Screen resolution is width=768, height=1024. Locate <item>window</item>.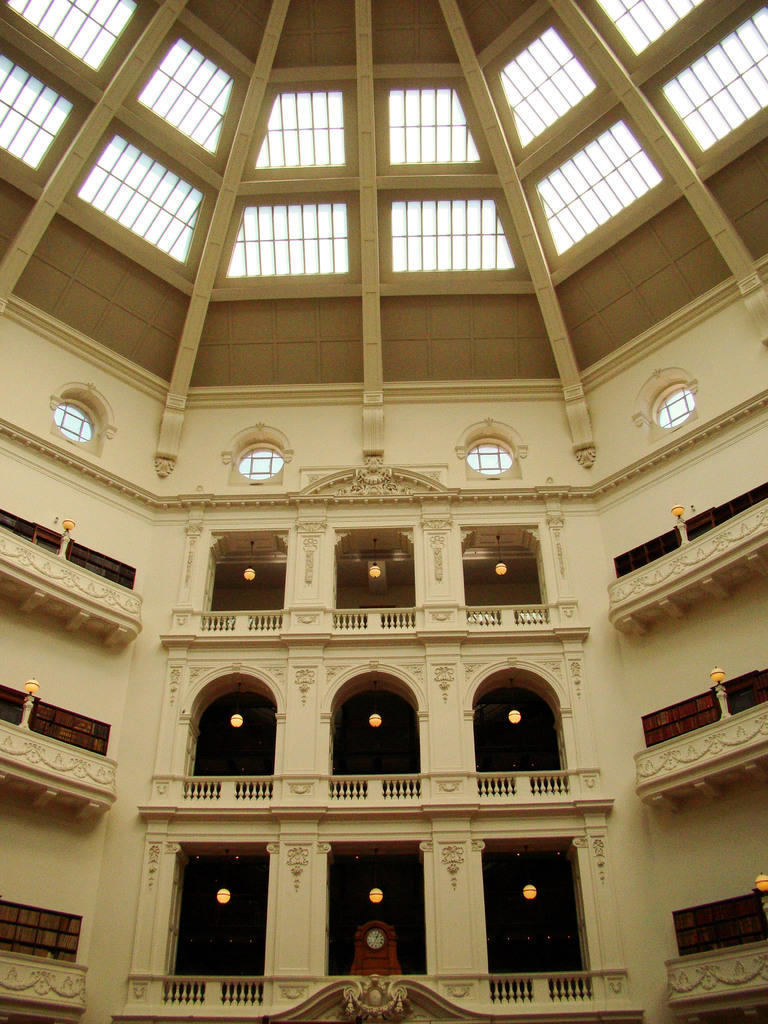
0, 43, 98, 185.
